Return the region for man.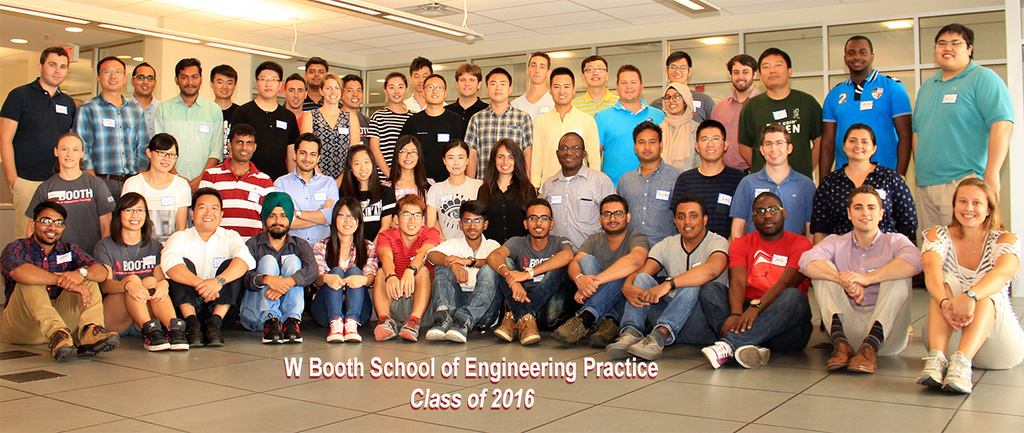
bbox=[575, 49, 621, 134].
